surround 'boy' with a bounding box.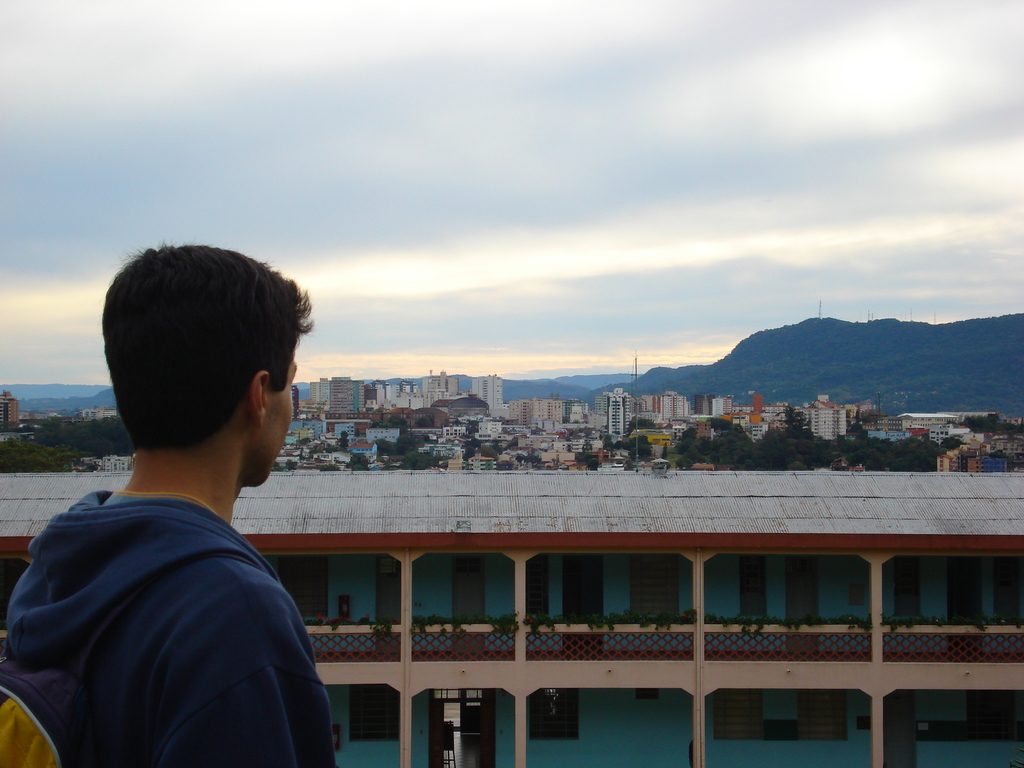
box(12, 246, 350, 740).
